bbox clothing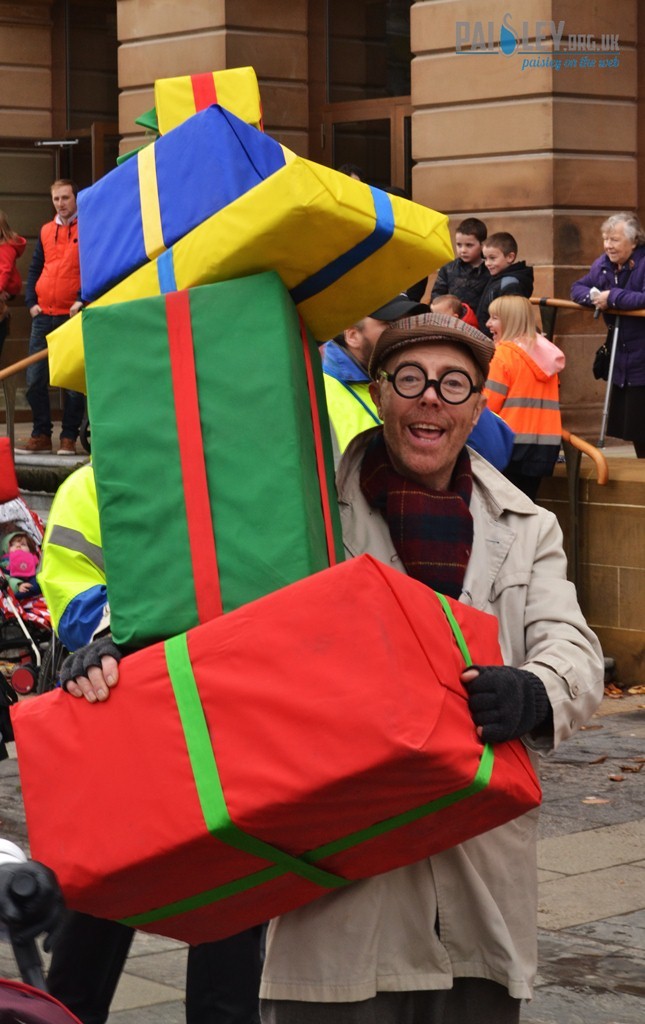
572/244/644/467
